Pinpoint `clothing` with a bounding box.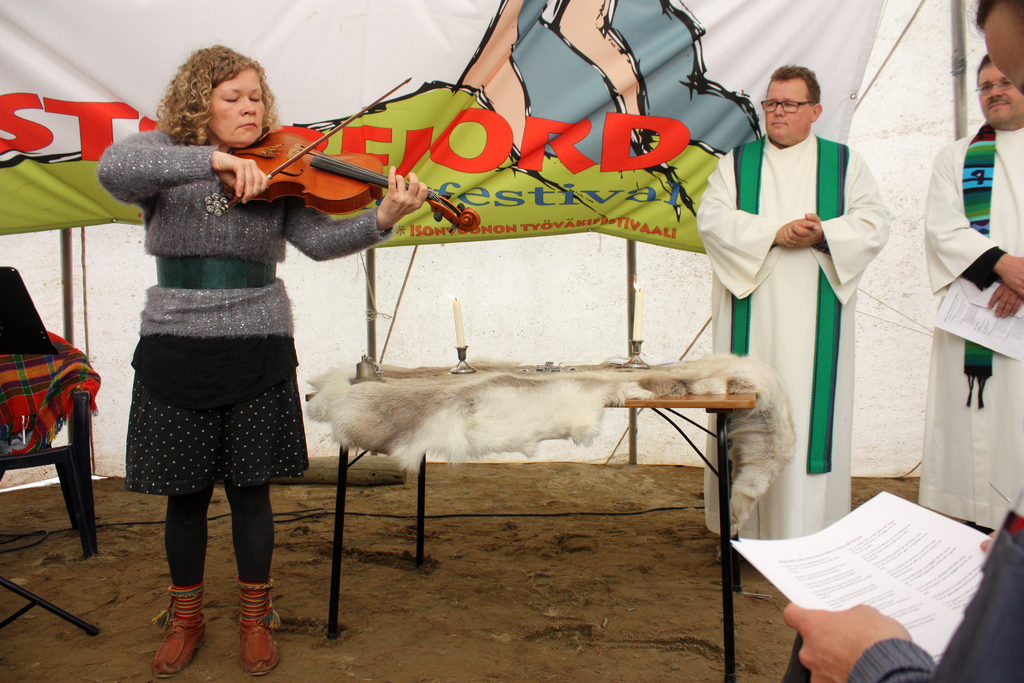
<bbox>697, 132, 895, 533</bbox>.
